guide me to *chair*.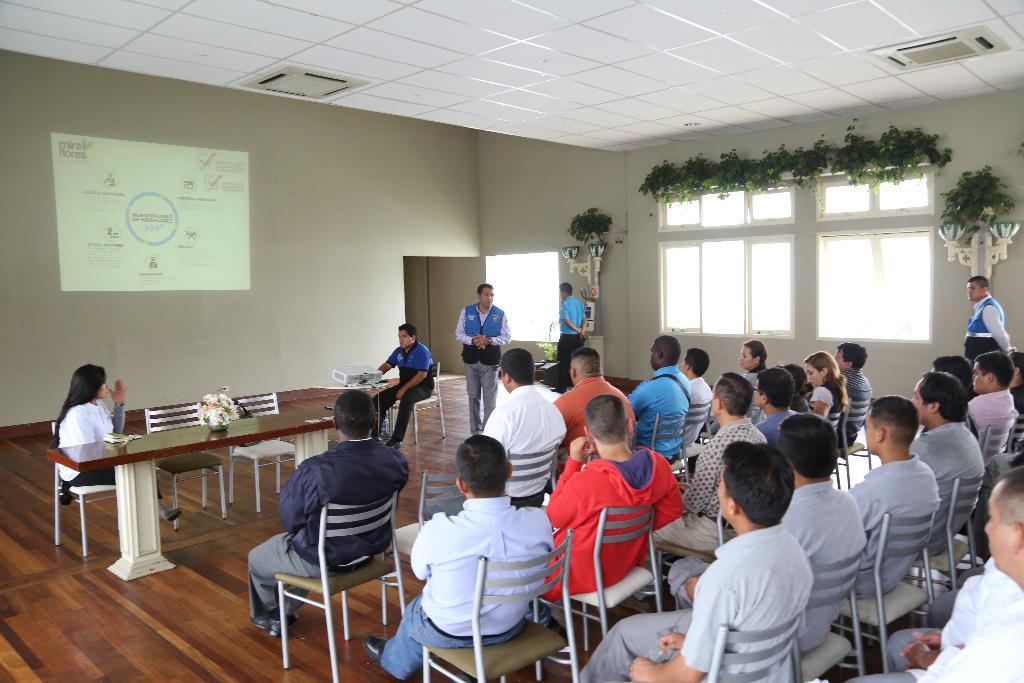
Guidance: {"x1": 844, "y1": 397, "x2": 885, "y2": 488}.
